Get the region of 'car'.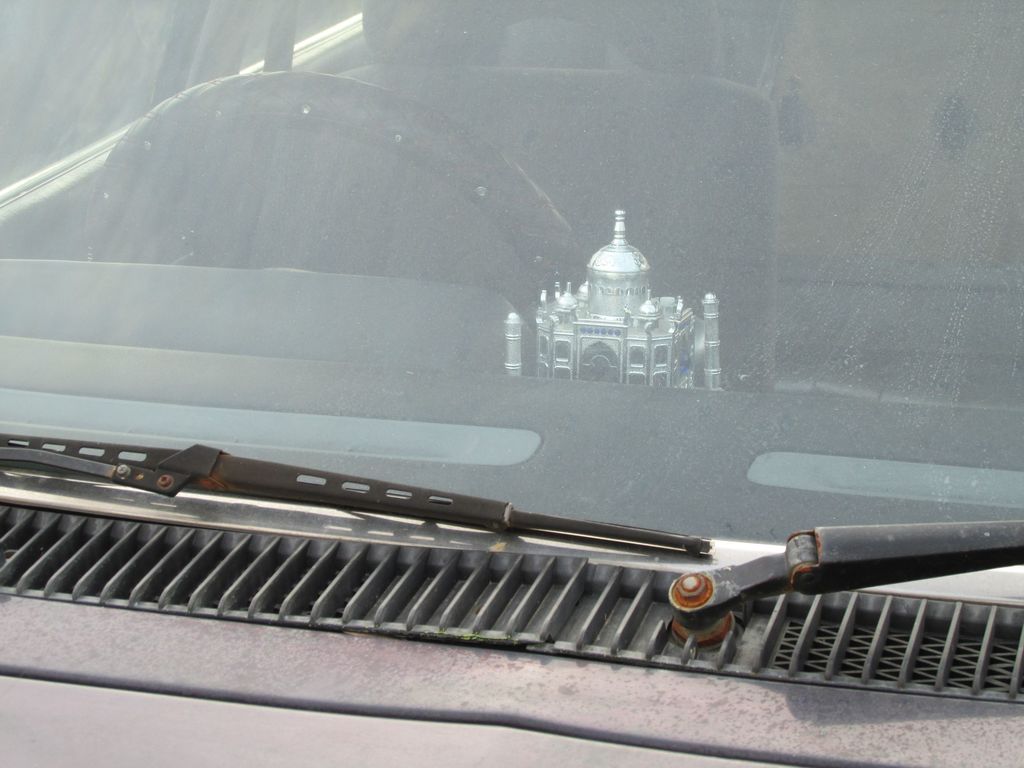
(0, 0, 1023, 767).
